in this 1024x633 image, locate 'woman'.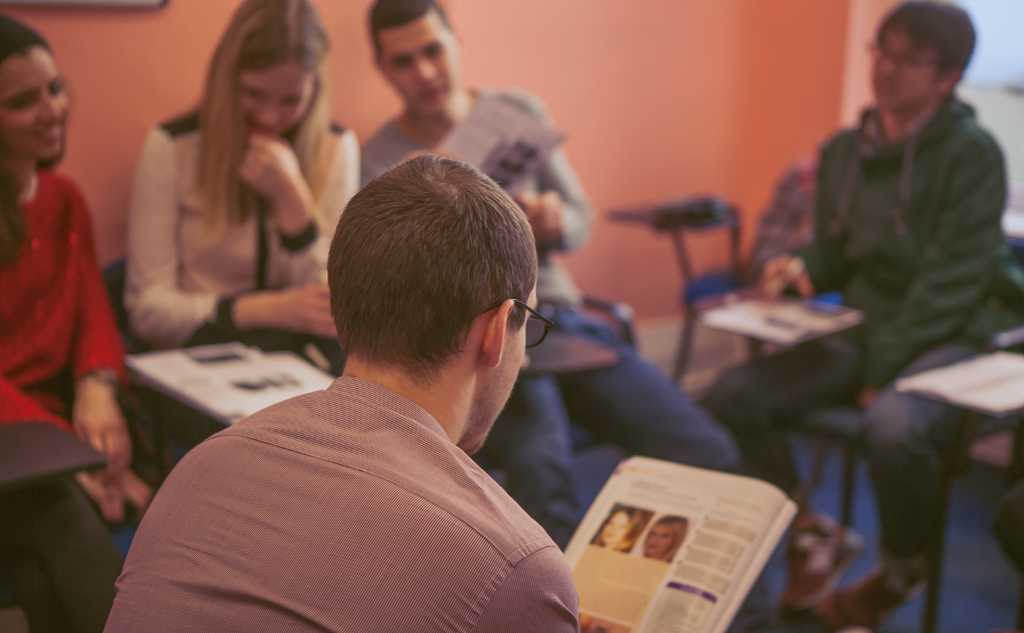
Bounding box: region(115, 0, 368, 471).
